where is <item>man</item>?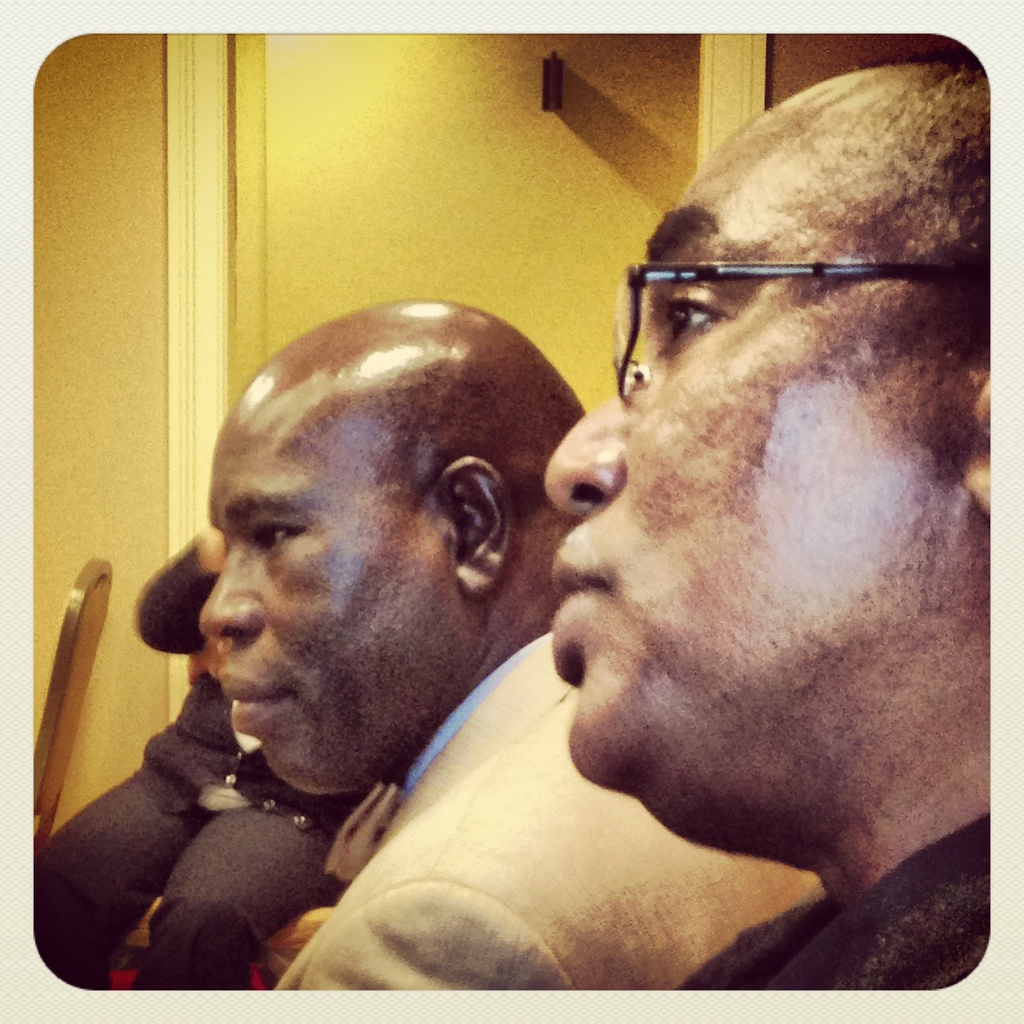
x1=52 y1=292 x2=827 y2=998.
